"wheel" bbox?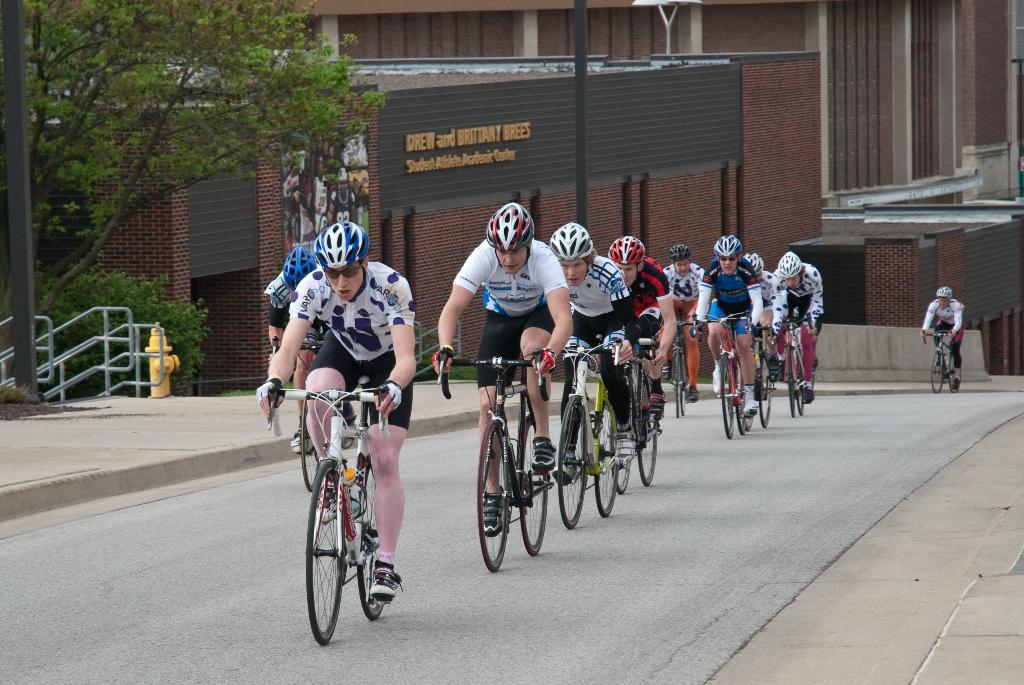
[x1=593, y1=397, x2=619, y2=515]
